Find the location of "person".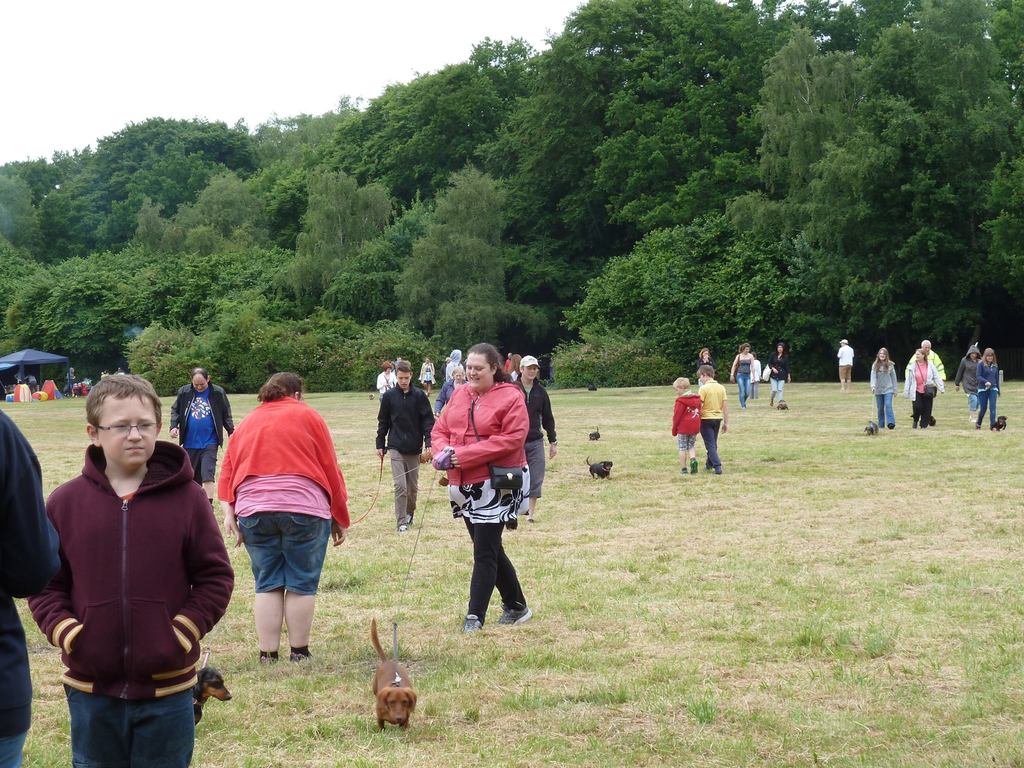
Location: x1=429 y1=339 x2=533 y2=635.
